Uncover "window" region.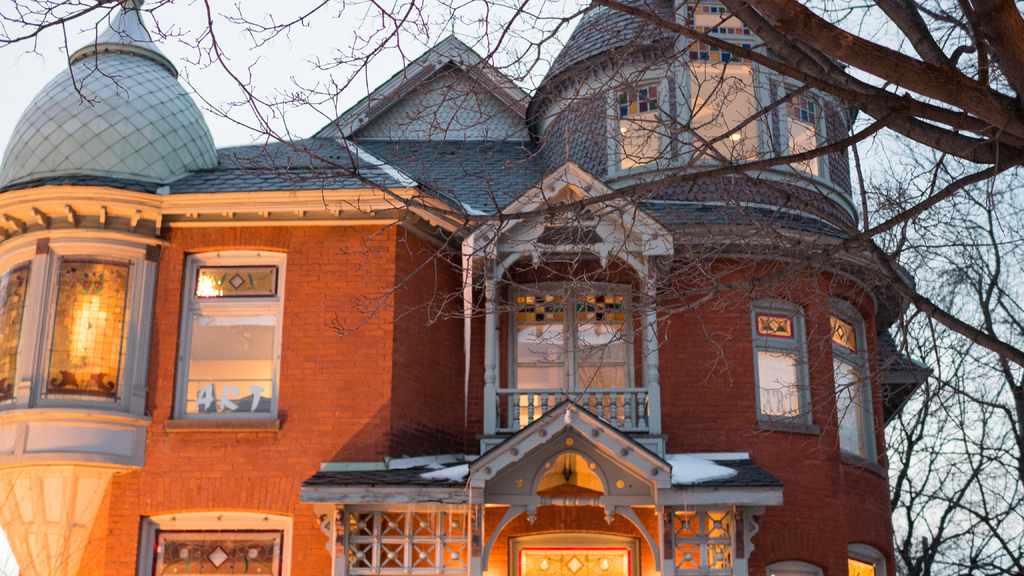
Uncovered: 505 276 632 428.
